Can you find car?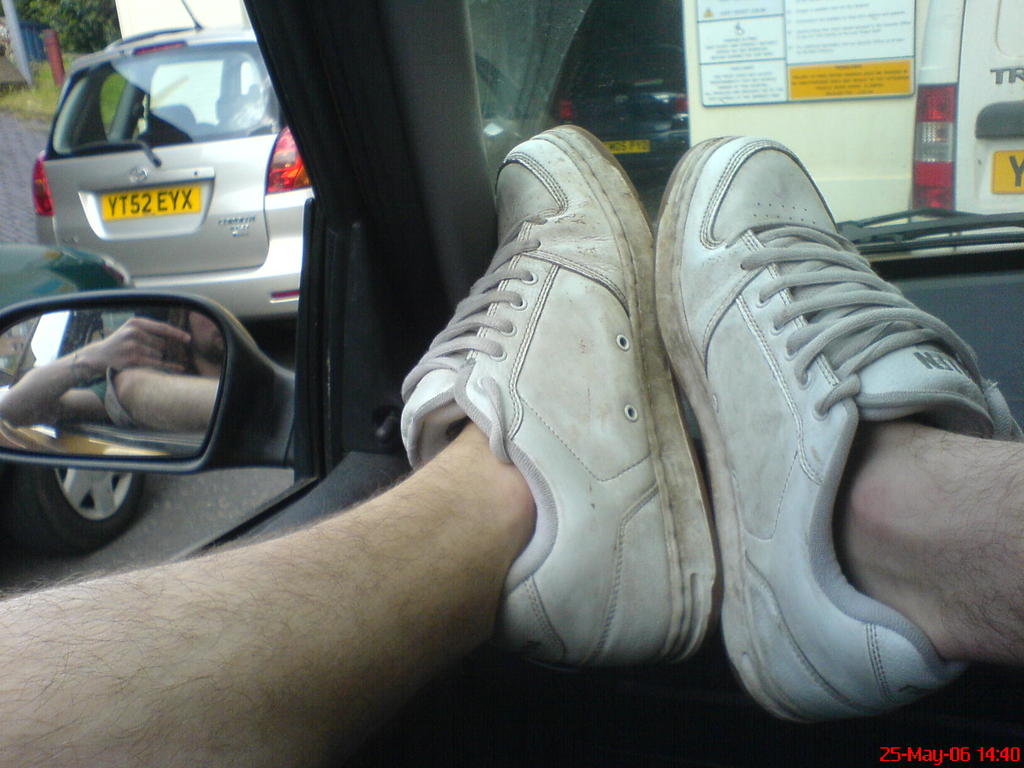
Yes, bounding box: x1=33 y1=0 x2=324 y2=333.
